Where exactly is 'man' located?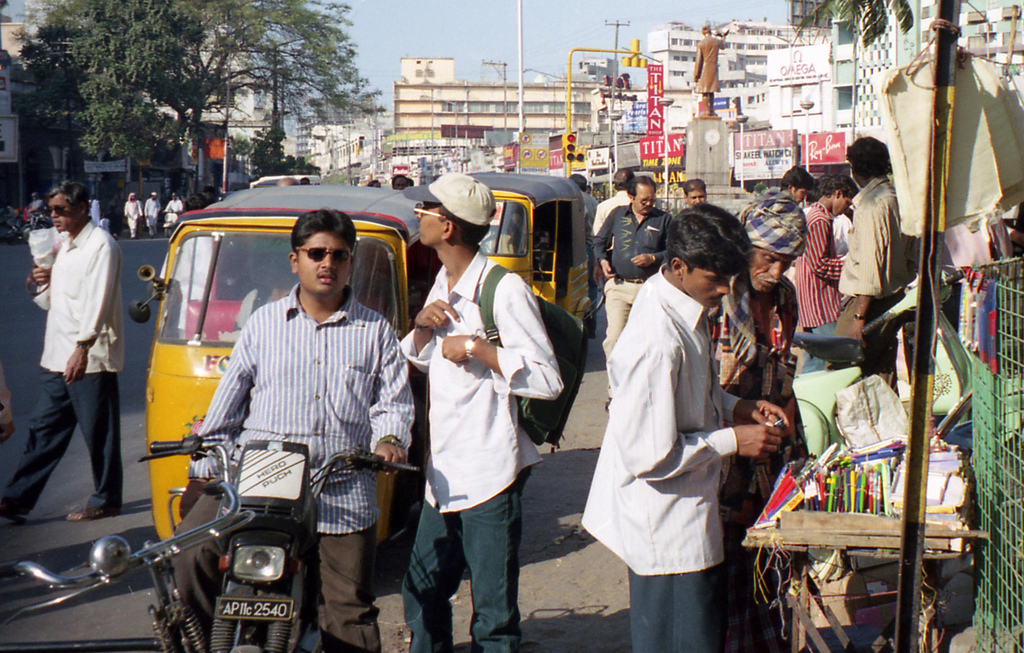
Its bounding box is {"left": 591, "top": 174, "right": 676, "bottom": 404}.
